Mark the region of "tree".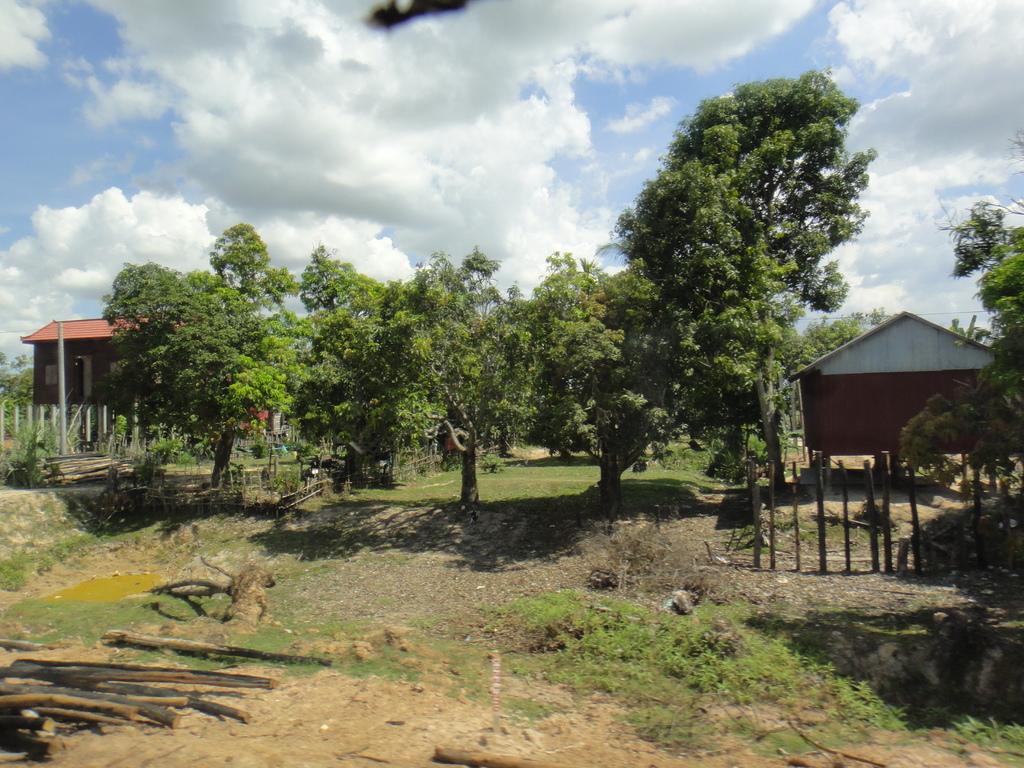
Region: [0, 352, 38, 408].
